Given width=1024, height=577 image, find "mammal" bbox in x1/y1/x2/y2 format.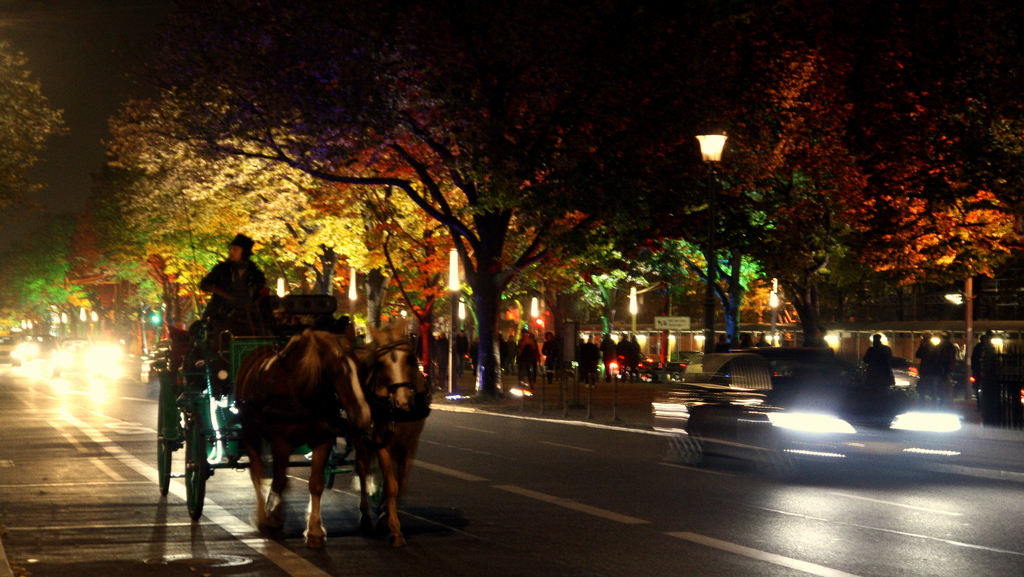
863/332/899/409.
